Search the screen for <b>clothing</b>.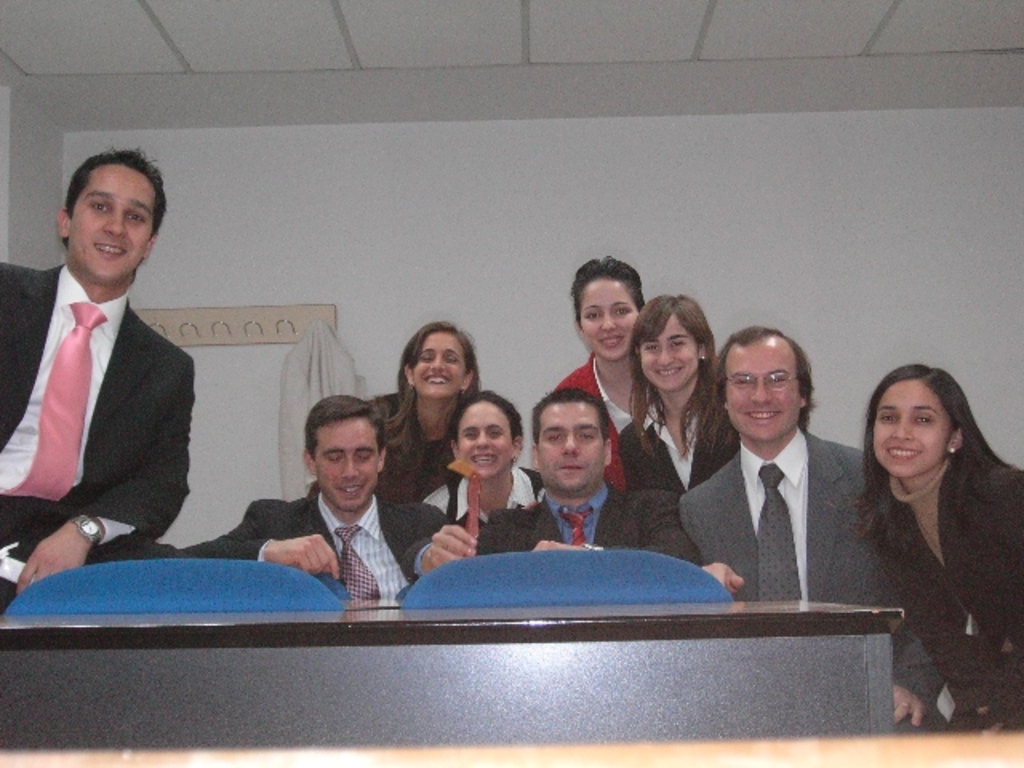
Found at (530, 461, 701, 582).
